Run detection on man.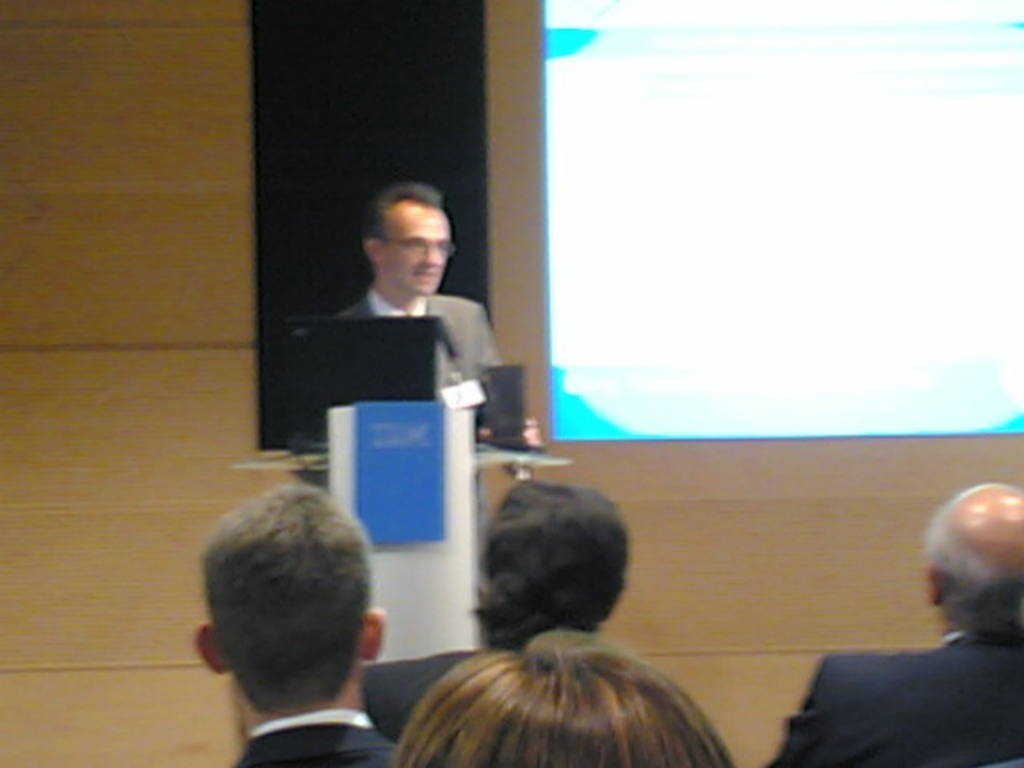
Result: BBox(363, 472, 634, 754).
